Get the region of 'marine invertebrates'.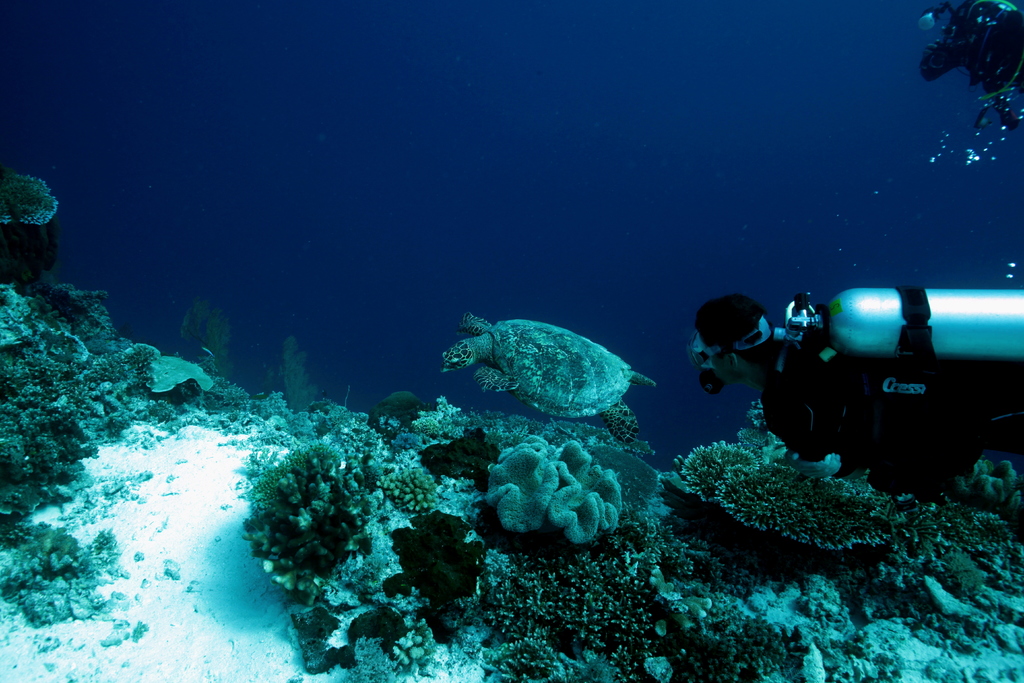
bbox(329, 401, 400, 483).
